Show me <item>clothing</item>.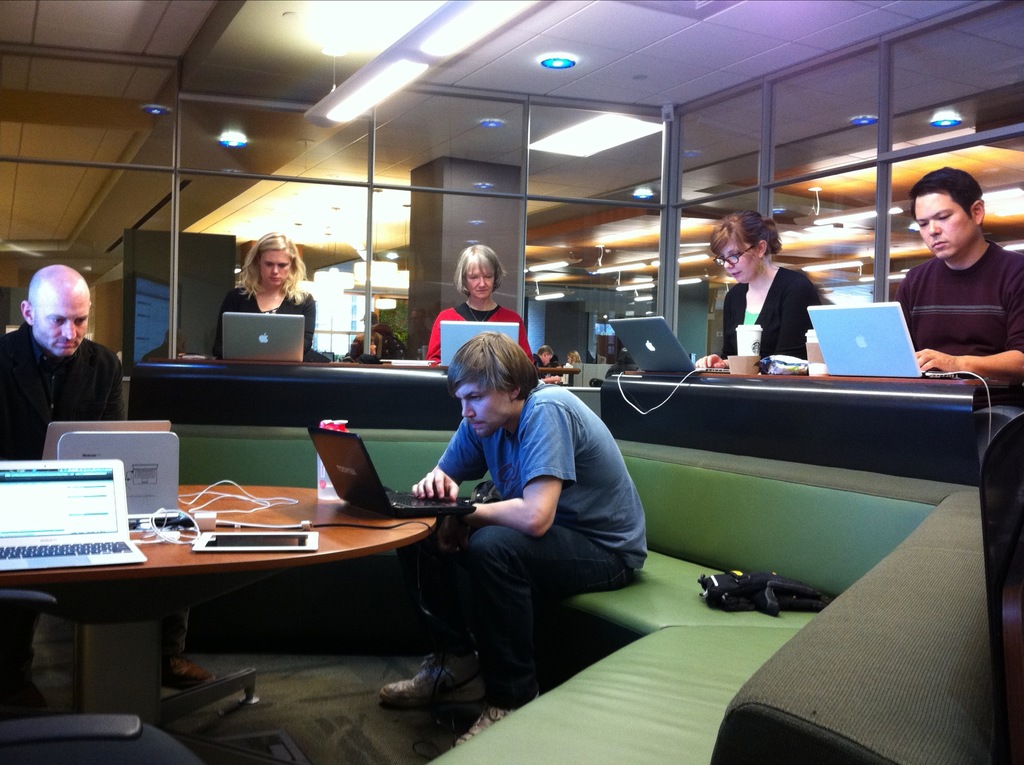
<item>clothing</item> is here: <box>426,373,650,707</box>.
